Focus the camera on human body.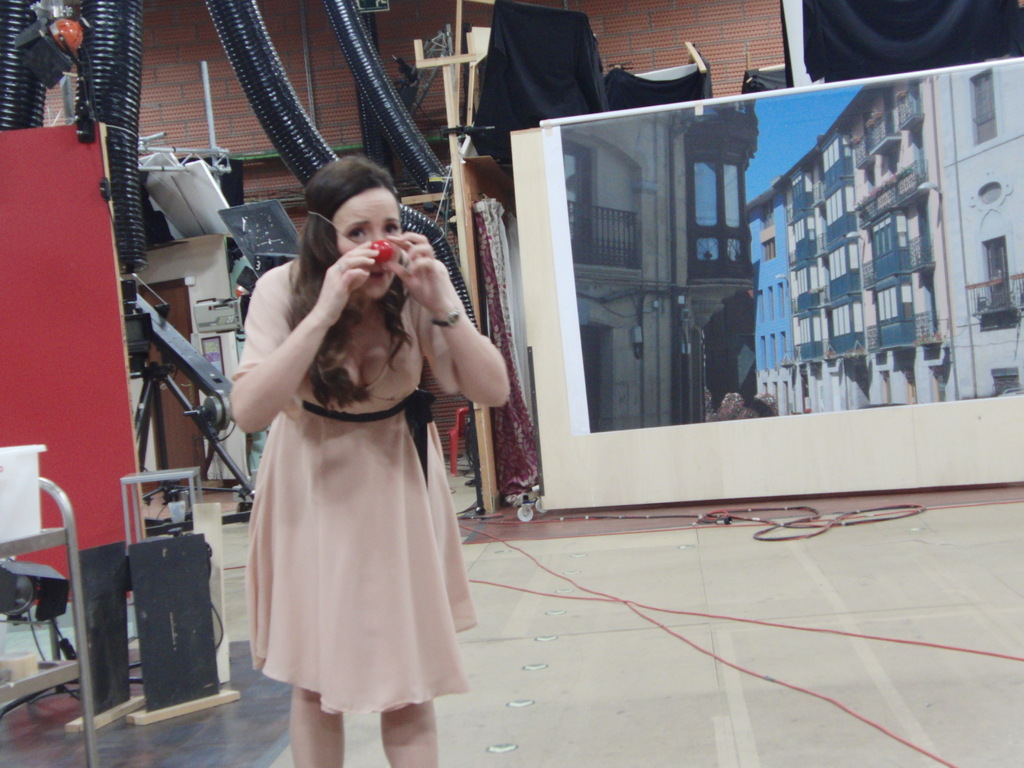
Focus region: 214/200/490/767.
